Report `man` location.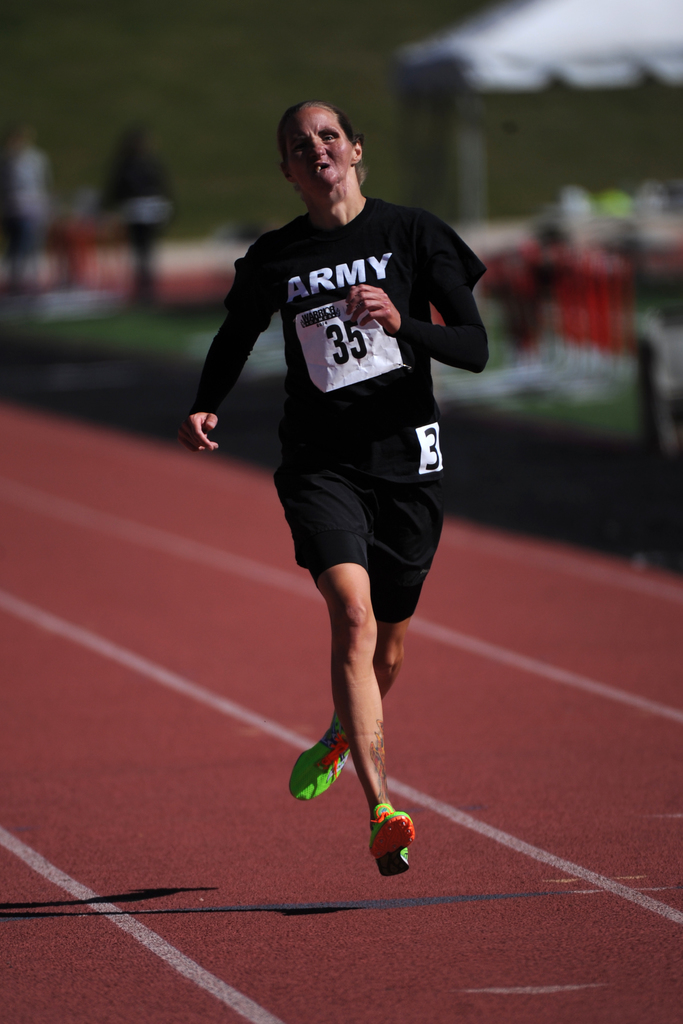
Report: detection(92, 116, 176, 300).
